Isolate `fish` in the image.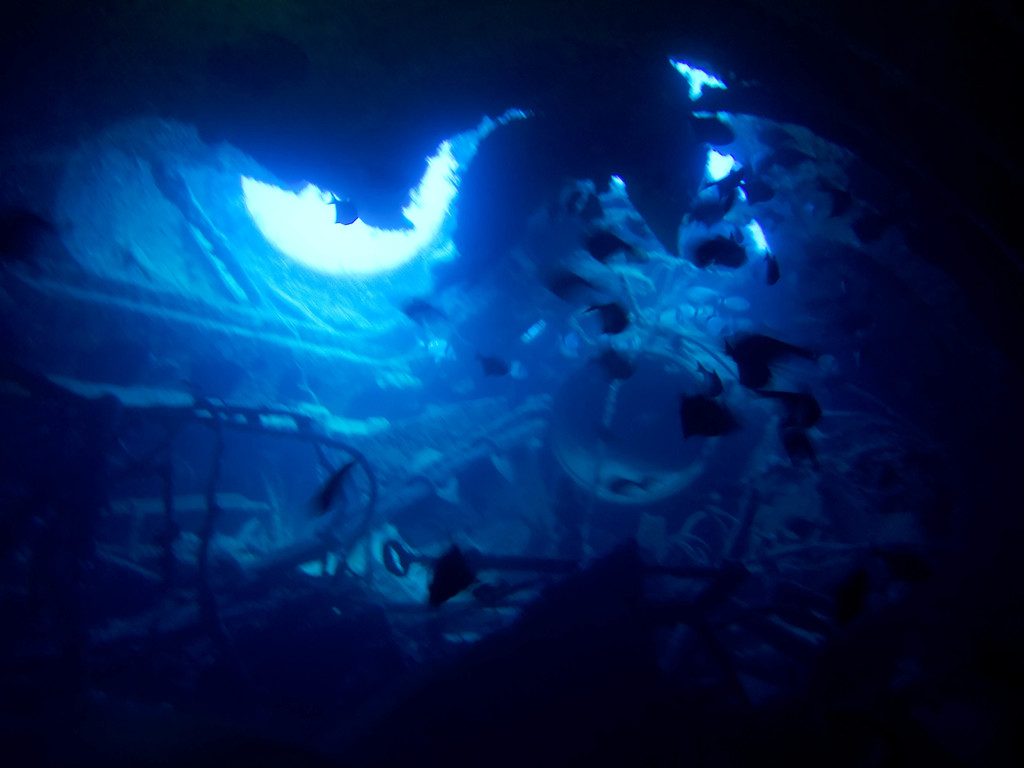
Isolated region: pyautogui.locateOnScreen(694, 358, 726, 402).
